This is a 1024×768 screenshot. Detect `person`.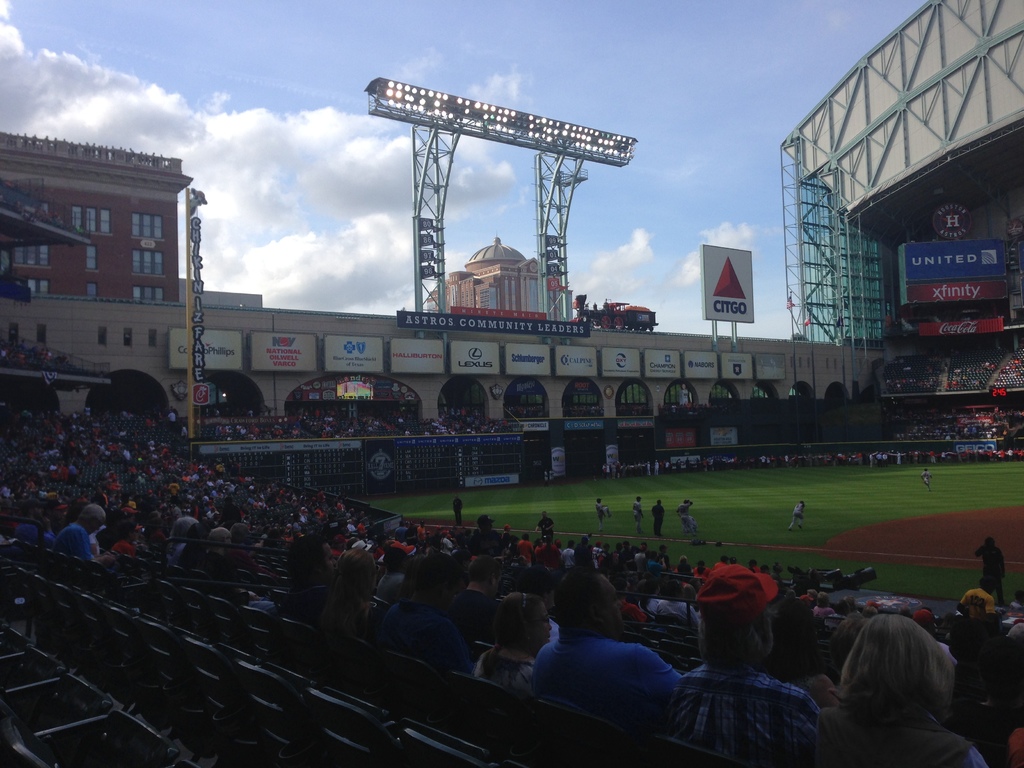
bbox=[791, 500, 804, 528].
